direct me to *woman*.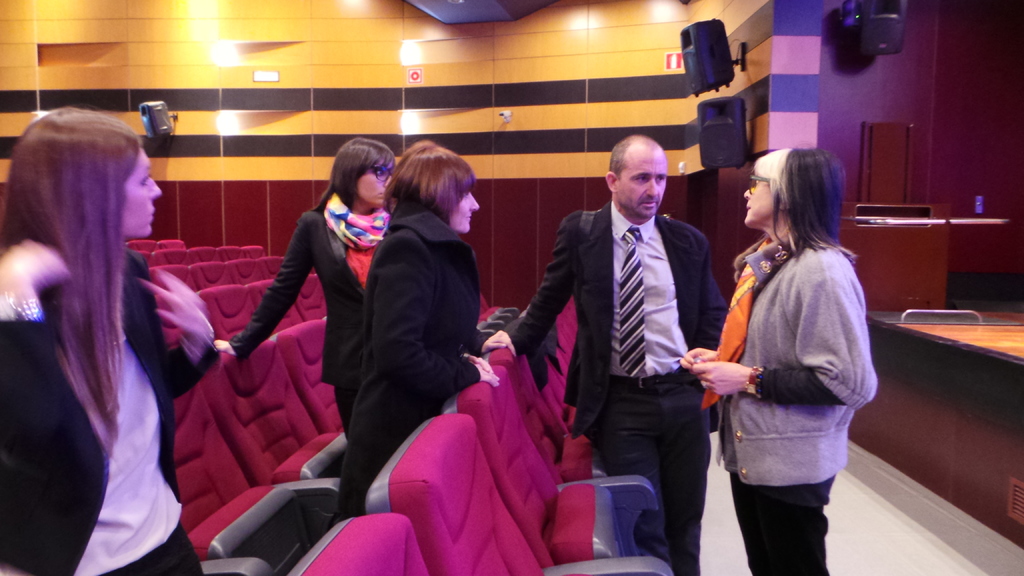
Direction: BBox(329, 138, 519, 521).
